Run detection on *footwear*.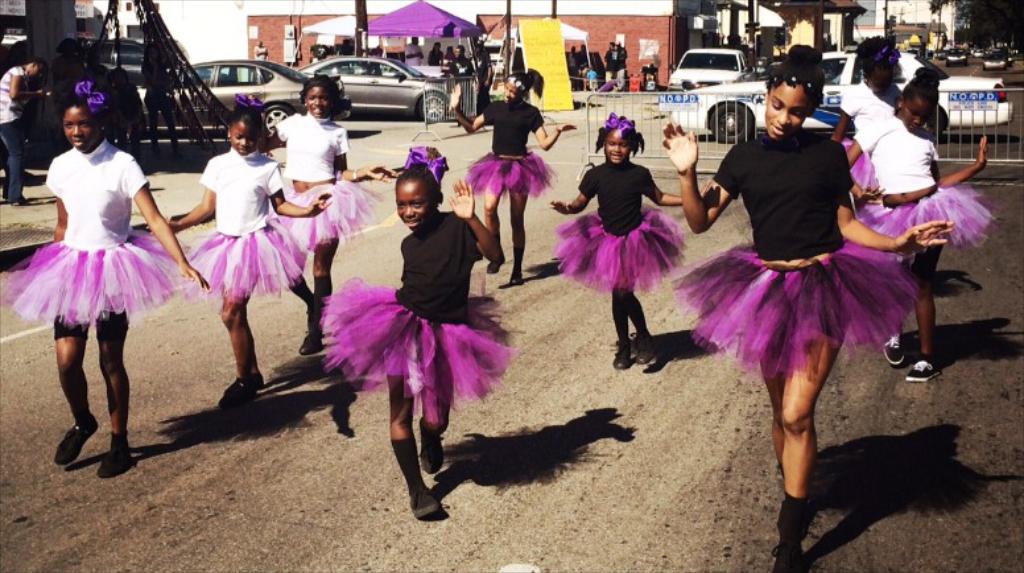
Result: [left=51, top=416, right=91, bottom=463].
